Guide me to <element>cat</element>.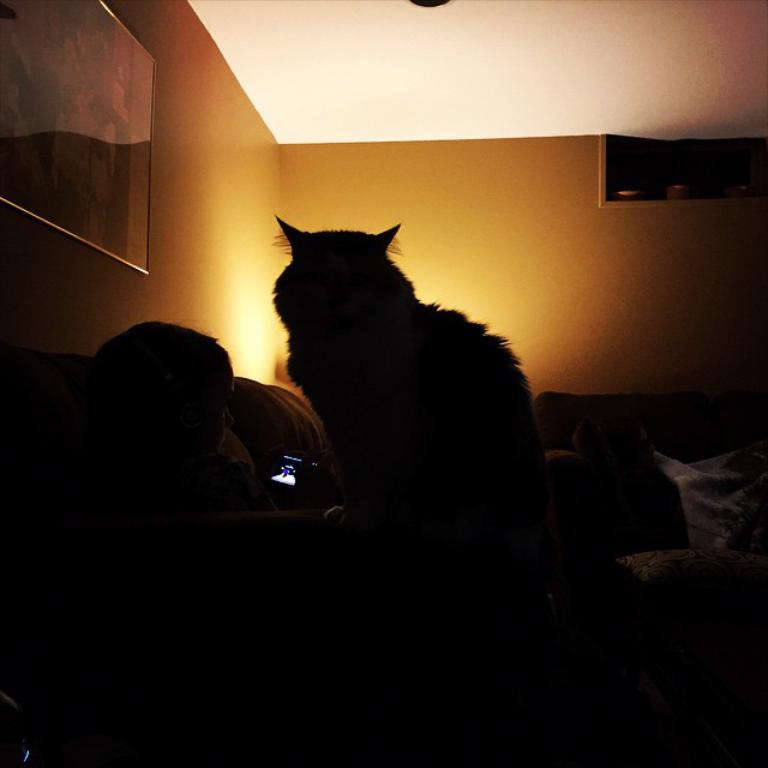
Guidance: <bbox>239, 203, 545, 552</bbox>.
